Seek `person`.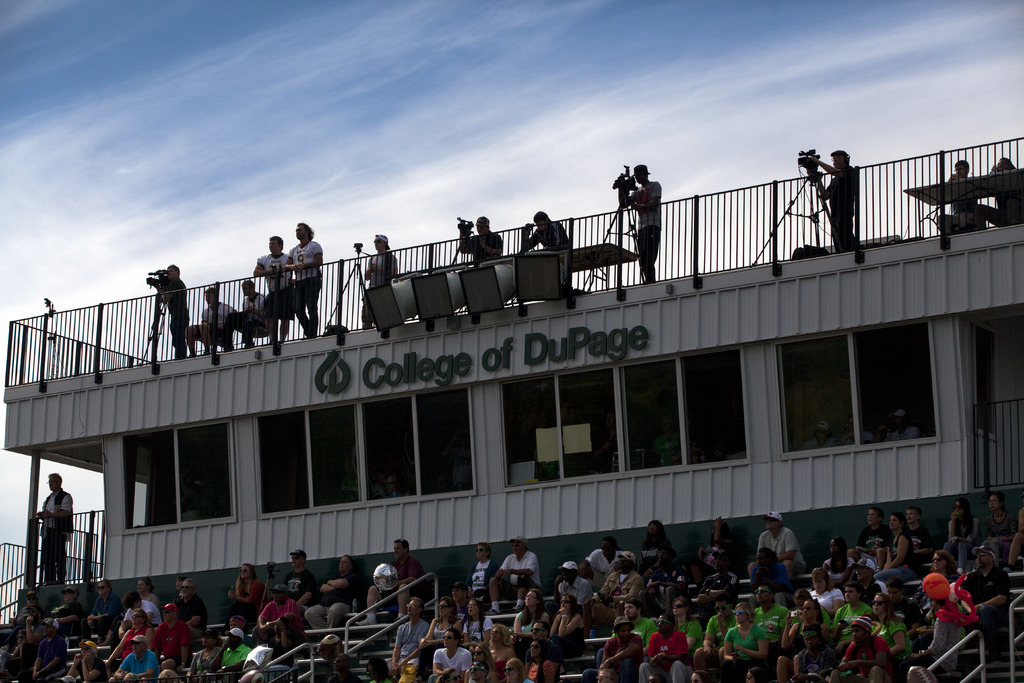
(x1=356, y1=236, x2=401, y2=329).
